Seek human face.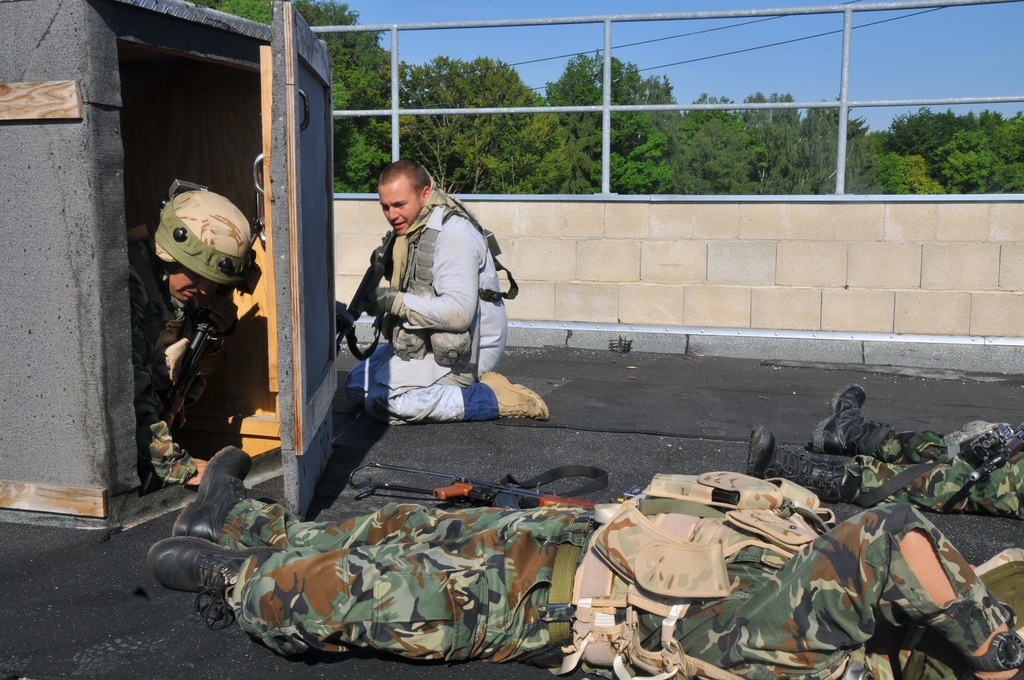
x1=376 y1=174 x2=422 y2=235.
